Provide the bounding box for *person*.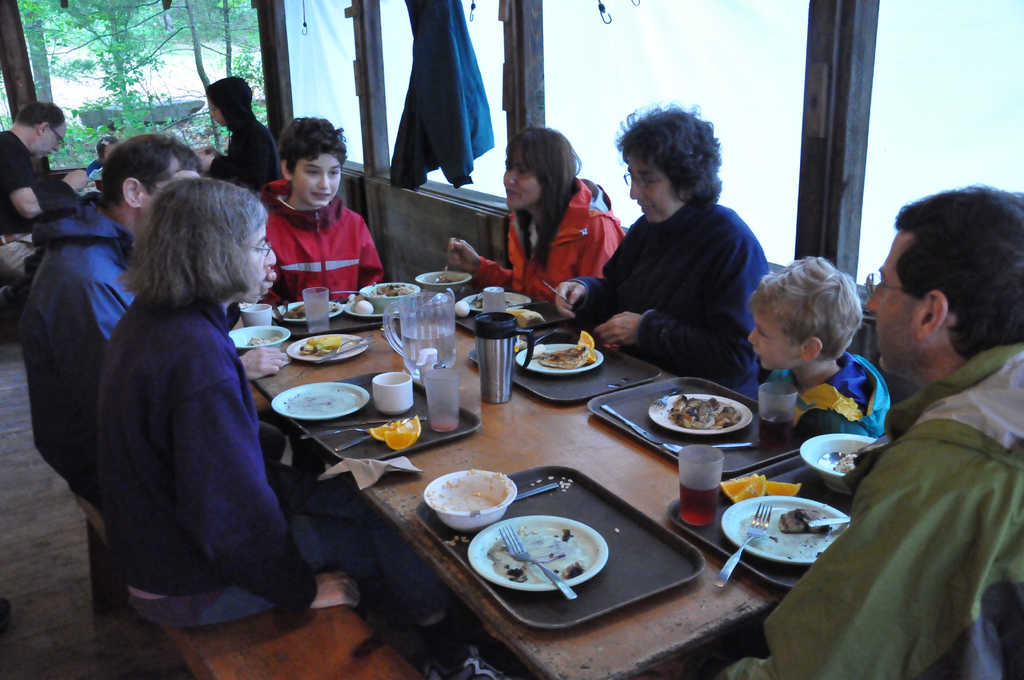
select_region(440, 124, 626, 303).
